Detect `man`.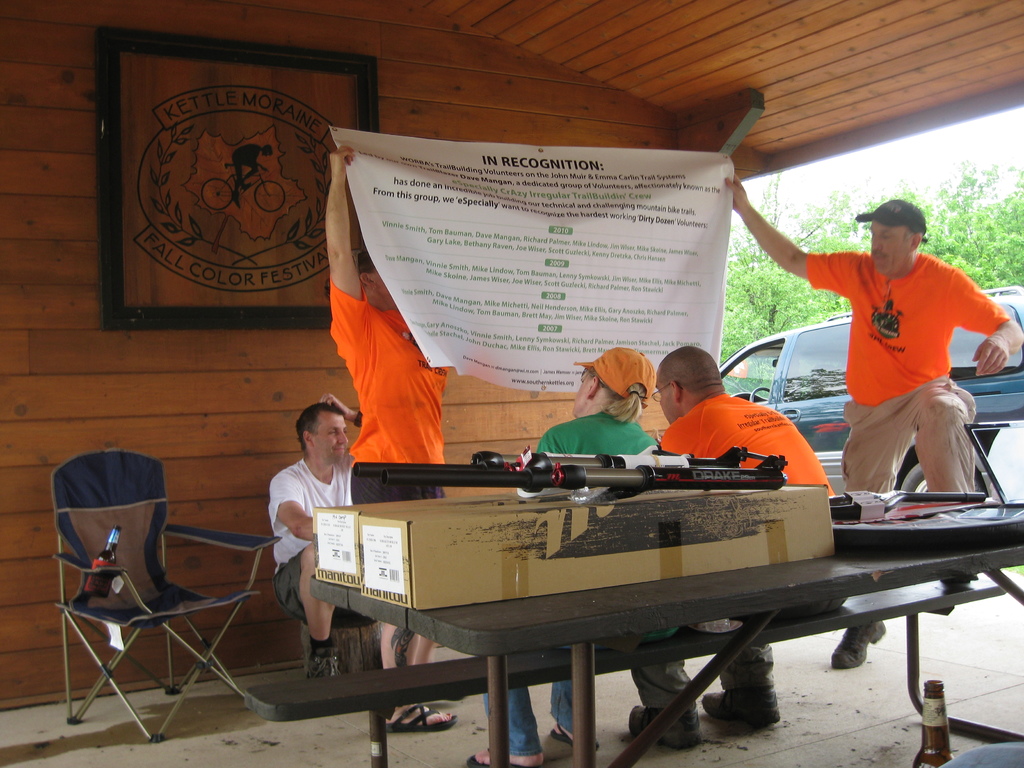
Detected at crop(256, 393, 366, 681).
